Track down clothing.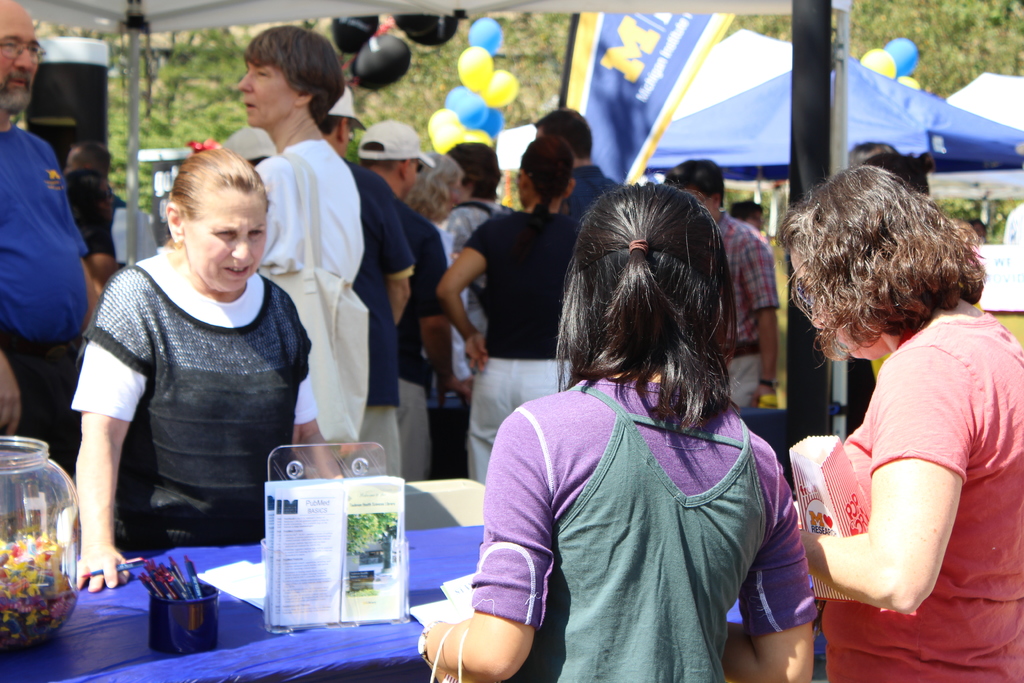
Tracked to locate(250, 147, 361, 302).
